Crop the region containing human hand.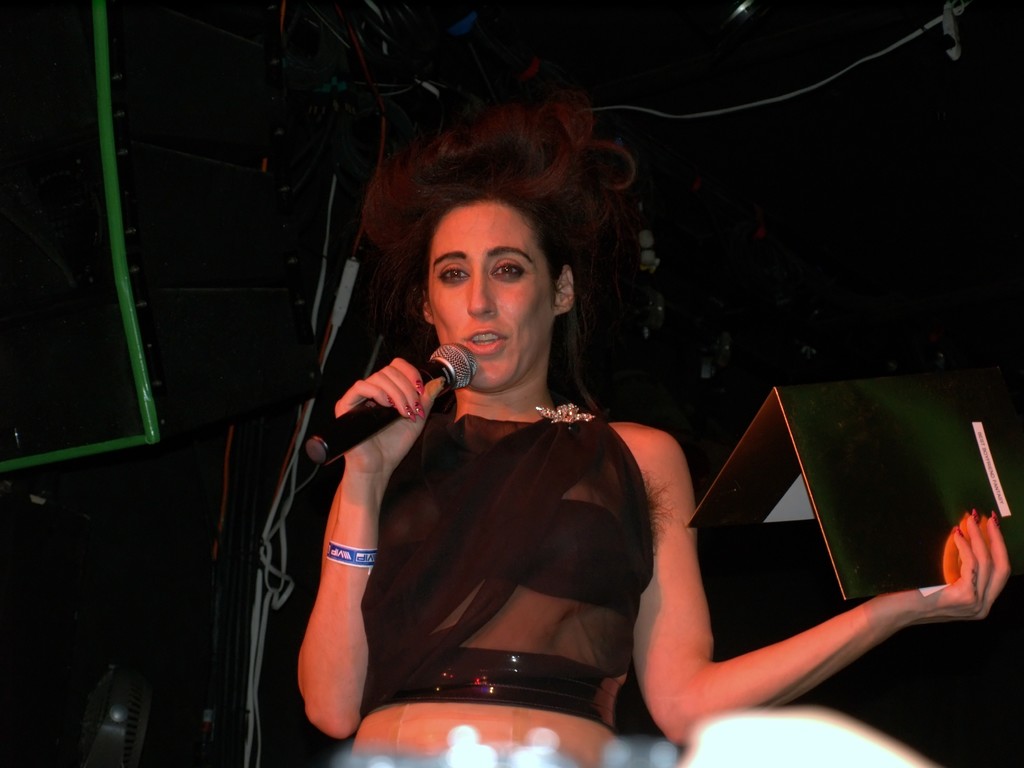
Crop region: (left=330, top=361, right=449, bottom=443).
